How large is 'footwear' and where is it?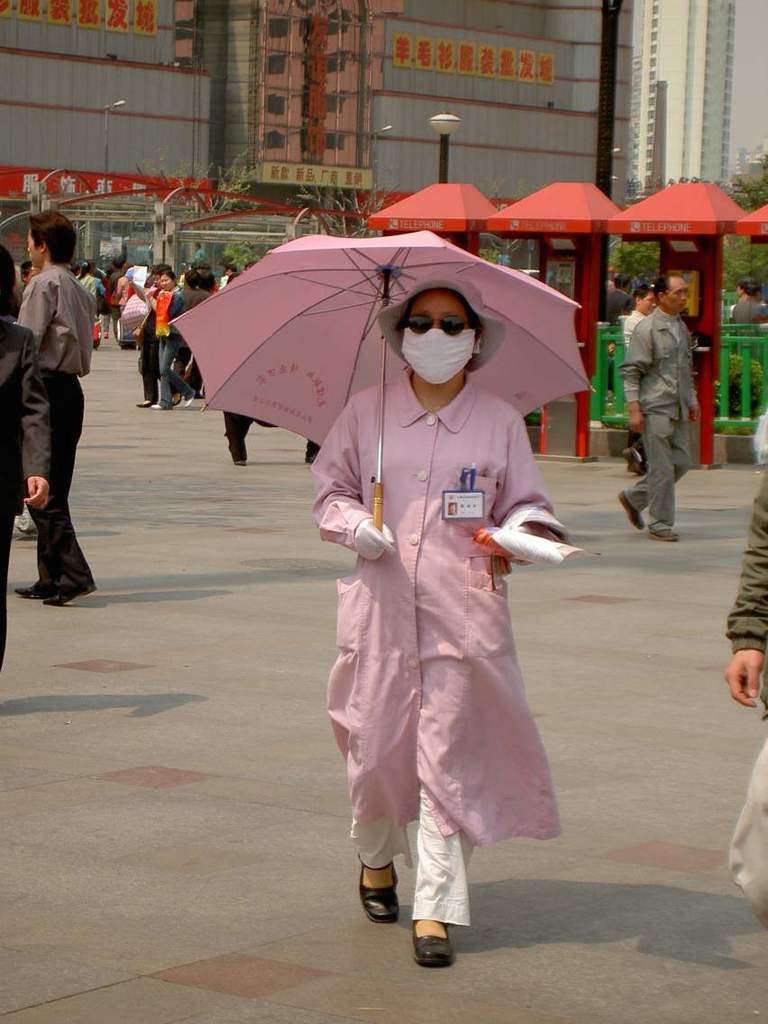
Bounding box: locate(151, 404, 164, 409).
